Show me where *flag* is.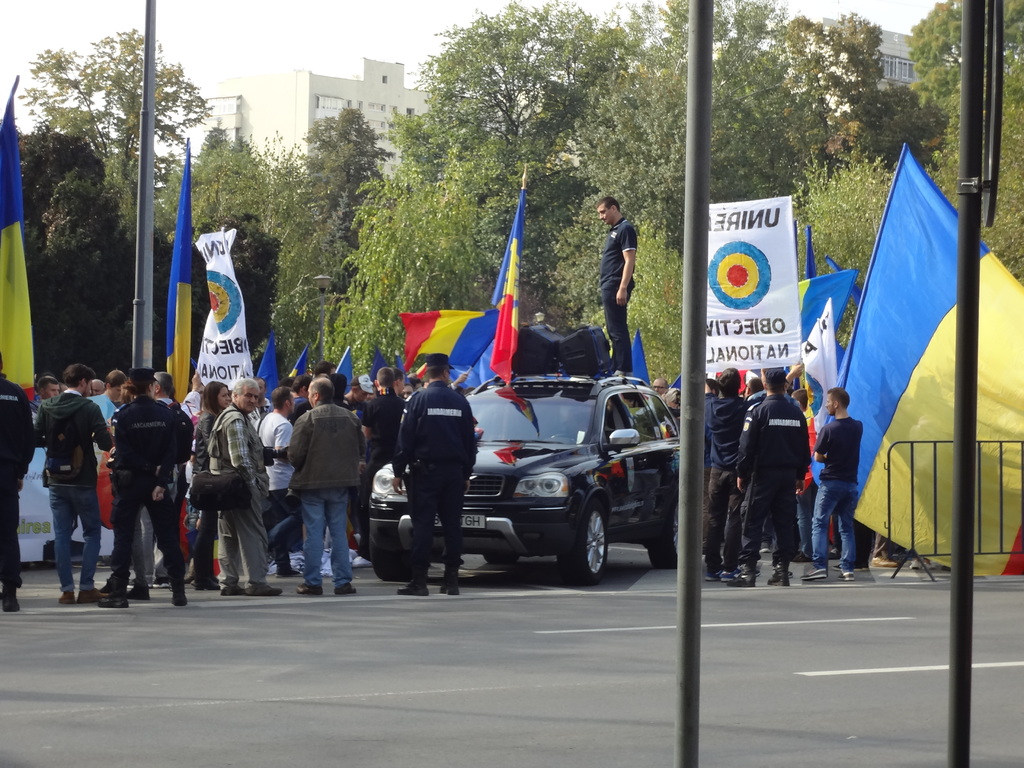
*flag* is at x1=249 y1=339 x2=286 y2=400.
